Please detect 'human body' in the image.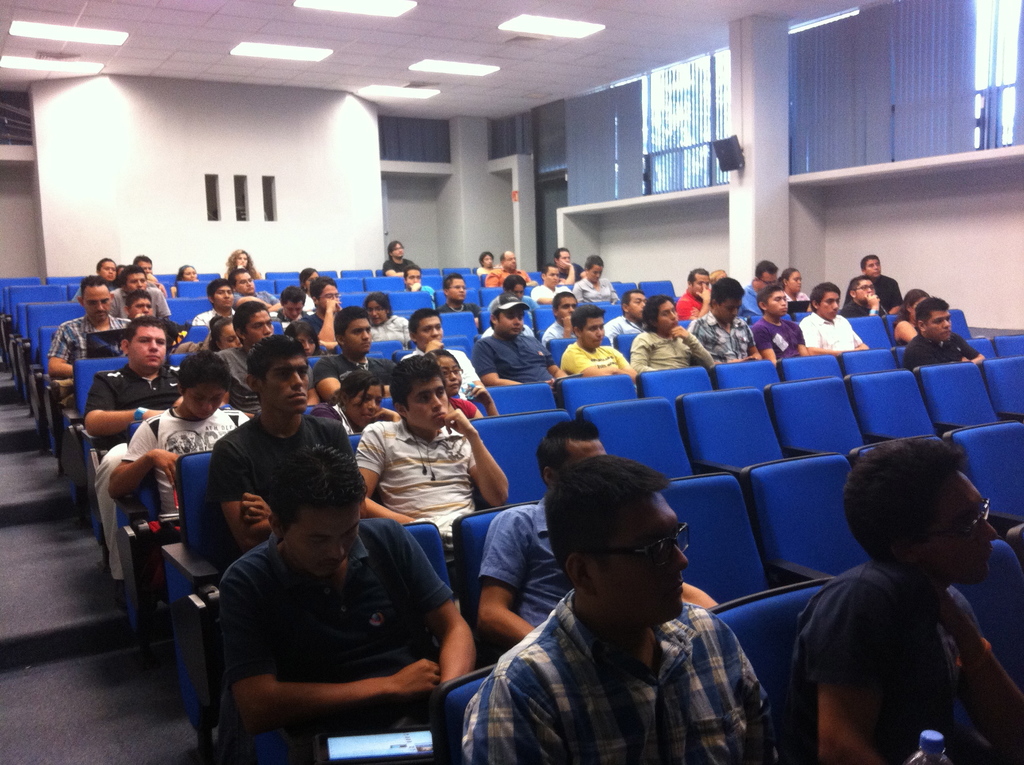
pyautogui.locateOnScreen(766, 444, 1016, 764).
